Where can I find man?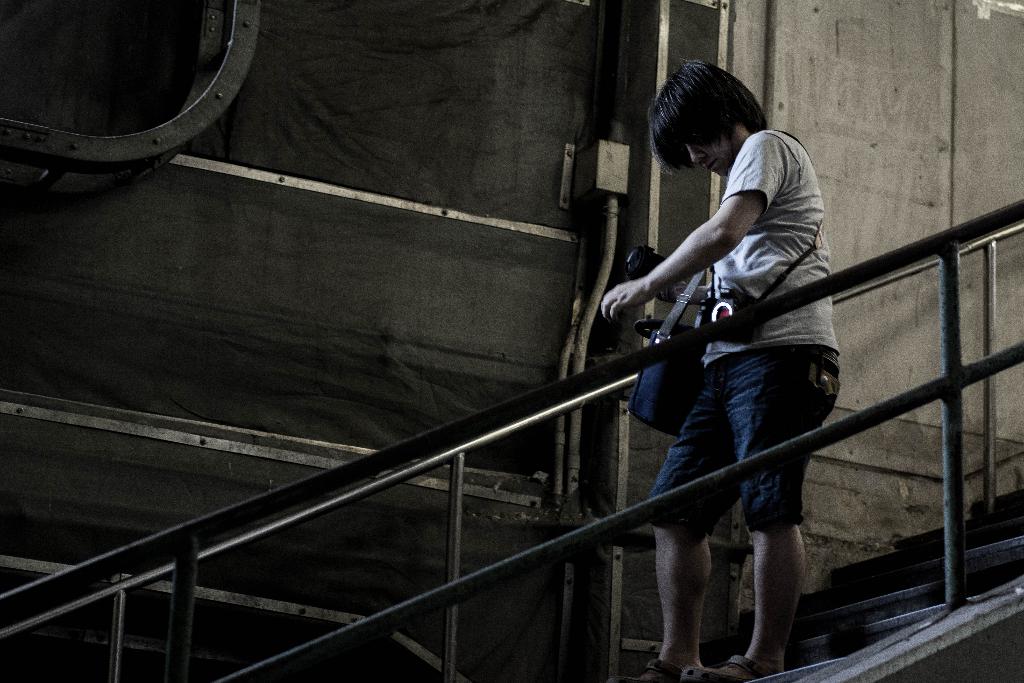
You can find it at <region>616, 85, 858, 668</region>.
